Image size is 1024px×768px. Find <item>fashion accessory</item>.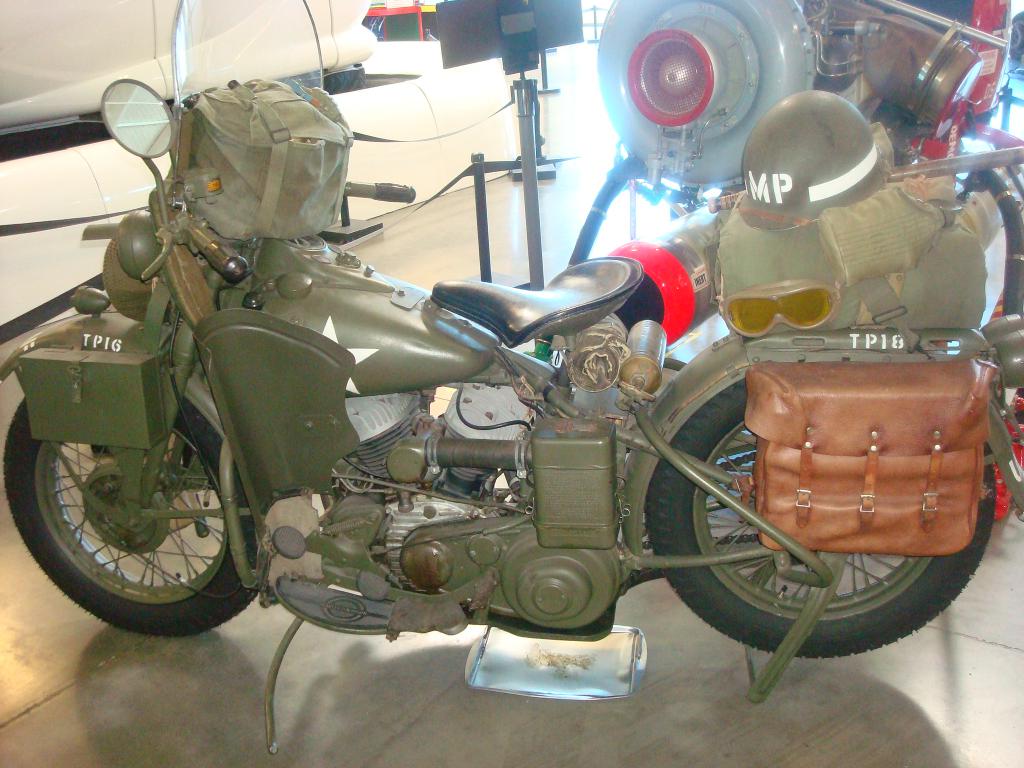
{"left": 181, "top": 80, "right": 353, "bottom": 243}.
